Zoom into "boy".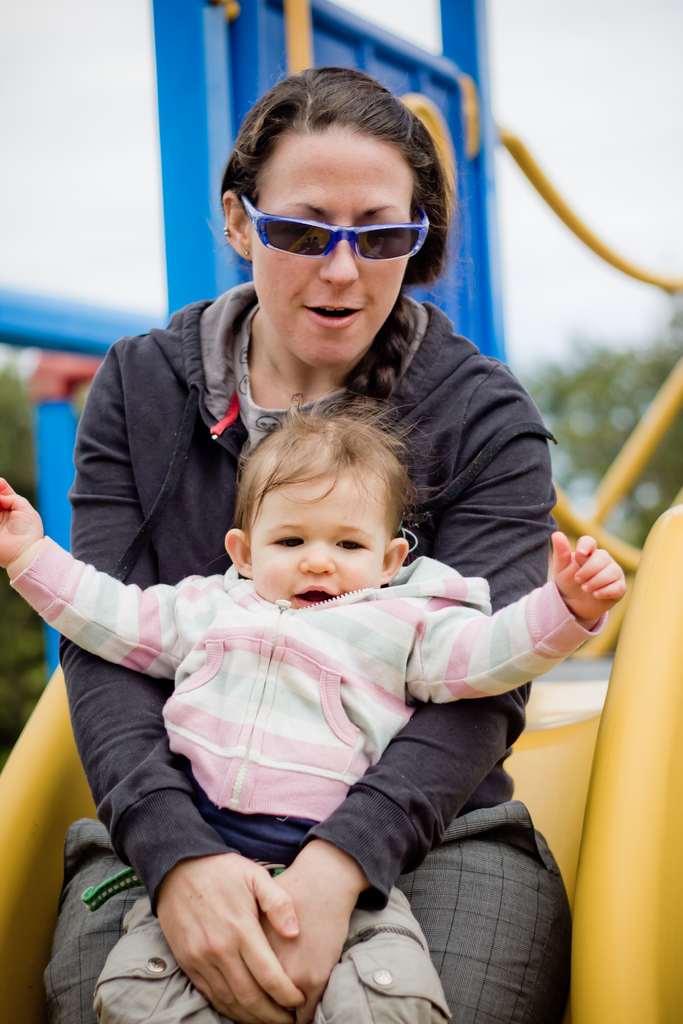
Zoom target: <region>0, 402, 629, 1023</region>.
